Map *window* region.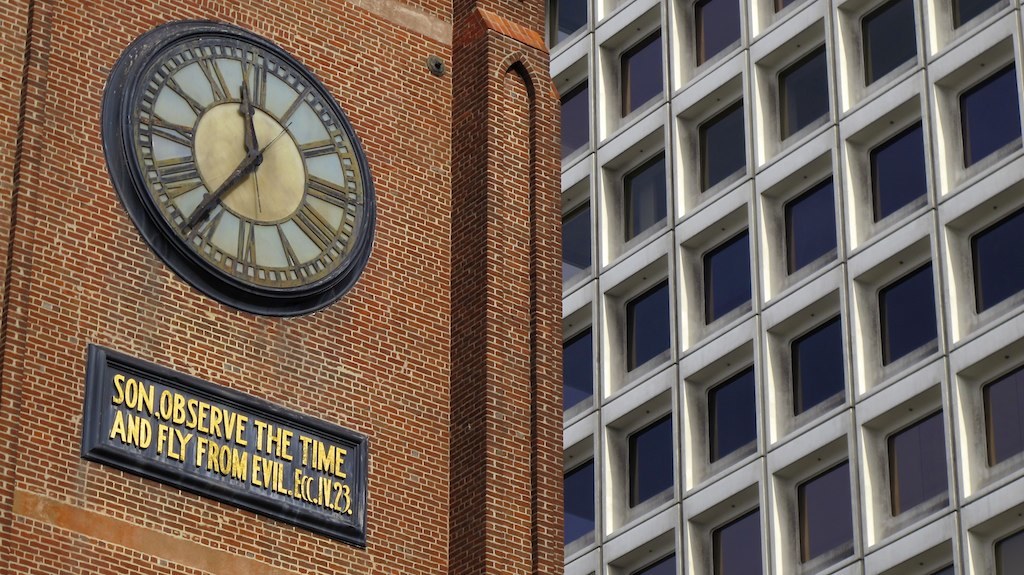
Mapped to BBox(942, 0, 1009, 42).
